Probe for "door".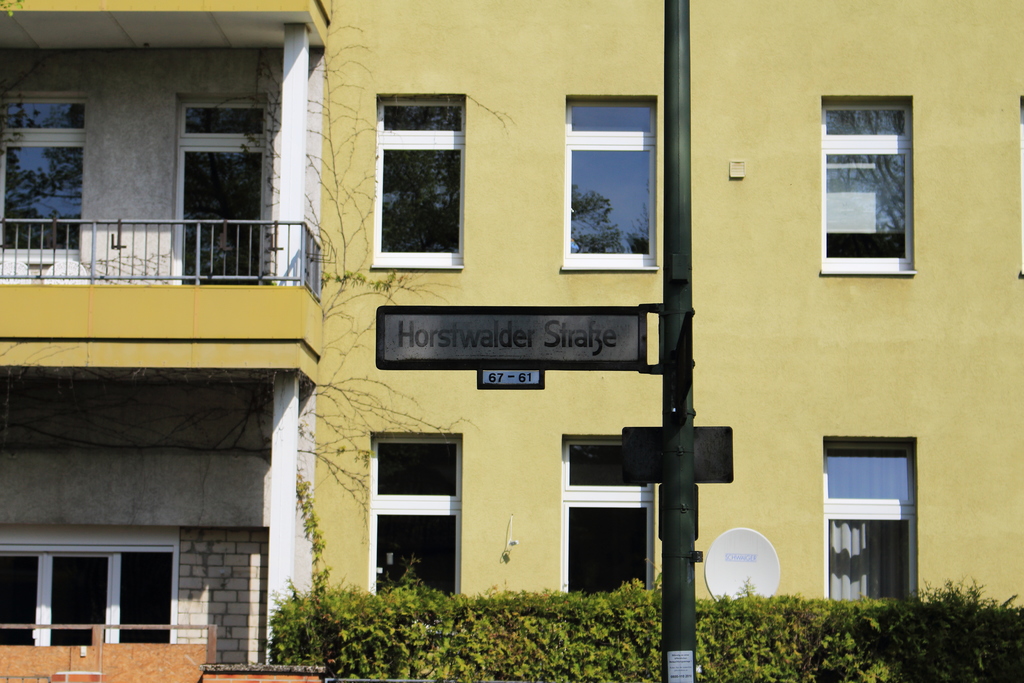
Probe result: bbox(173, 138, 271, 279).
